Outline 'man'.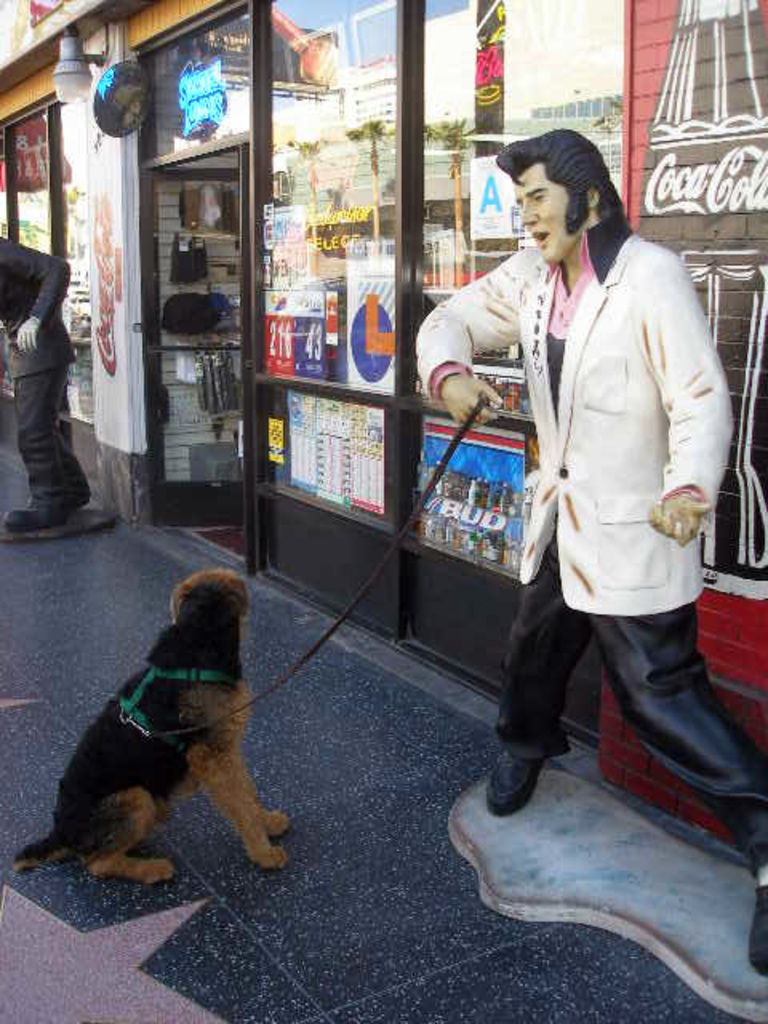
Outline: [406,120,760,981].
